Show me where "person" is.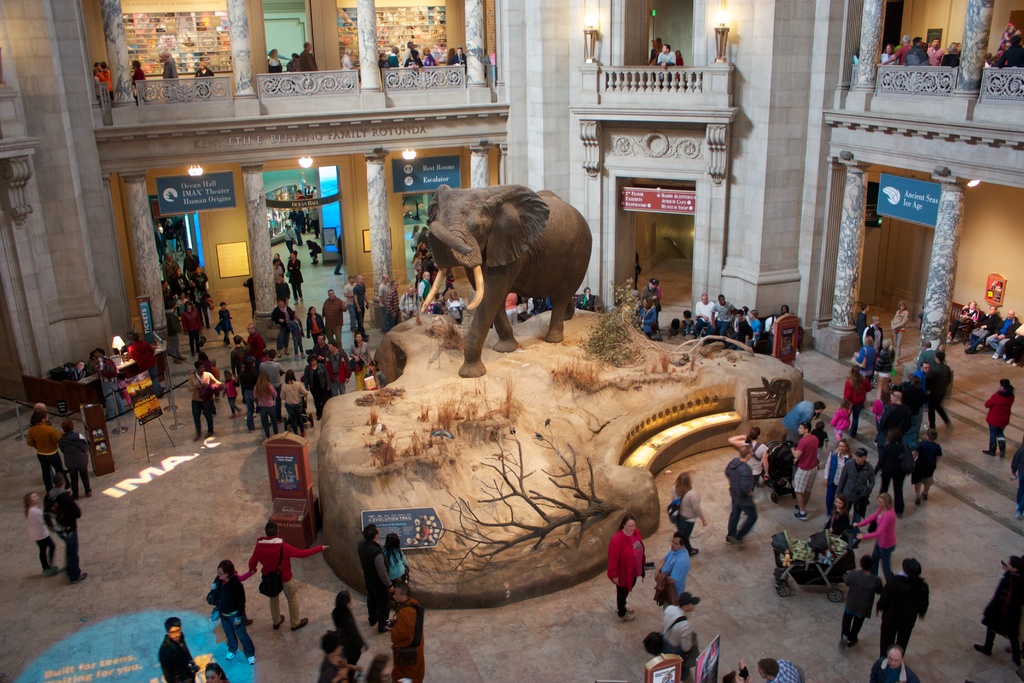
"person" is at [x1=267, y1=51, x2=280, y2=77].
